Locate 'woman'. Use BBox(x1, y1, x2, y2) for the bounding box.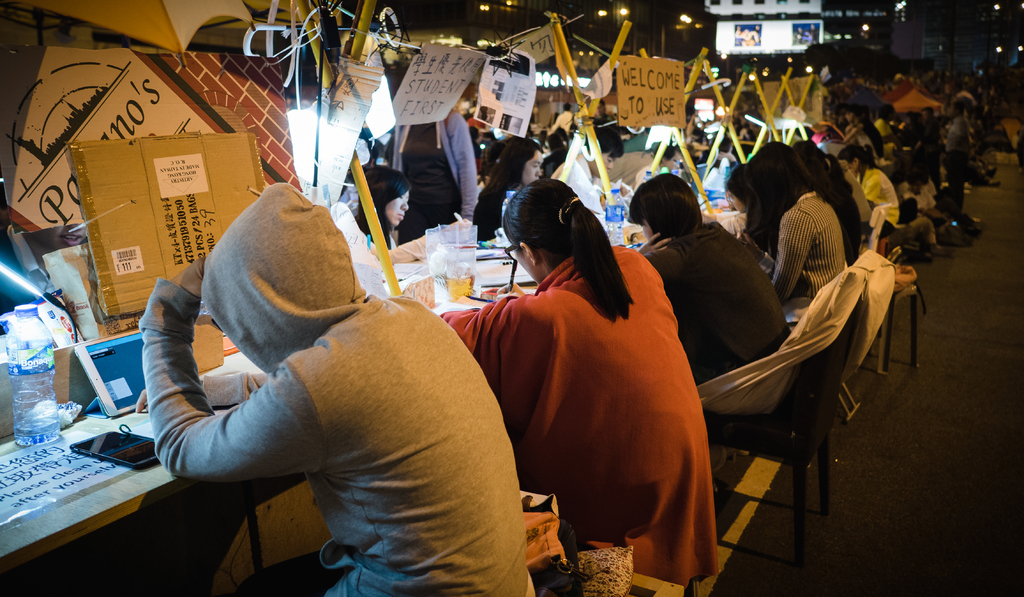
BBox(351, 163, 413, 263).
